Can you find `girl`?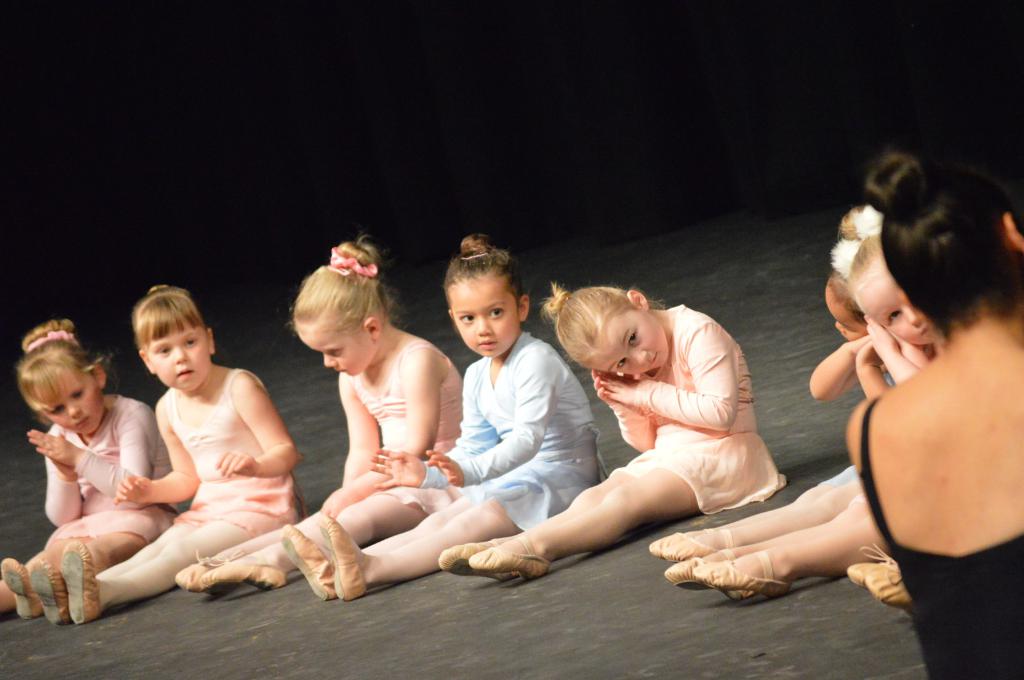
Yes, bounding box: (x1=659, y1=205, x2=931, y2=605).
